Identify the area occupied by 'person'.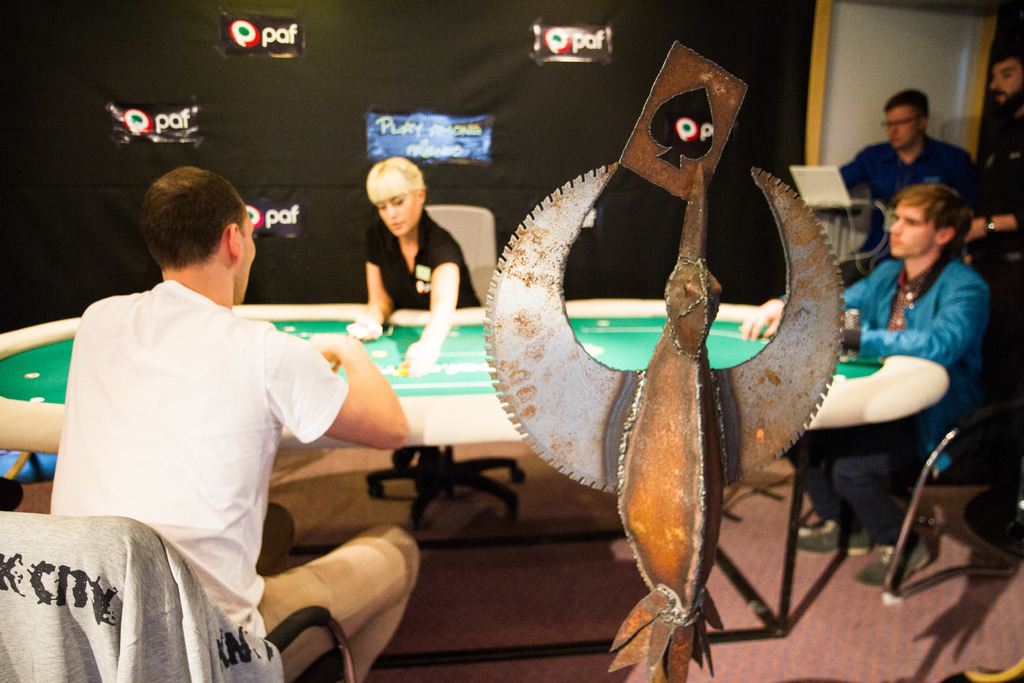
Area: left=741, top=183, right=991, bottom=587.
